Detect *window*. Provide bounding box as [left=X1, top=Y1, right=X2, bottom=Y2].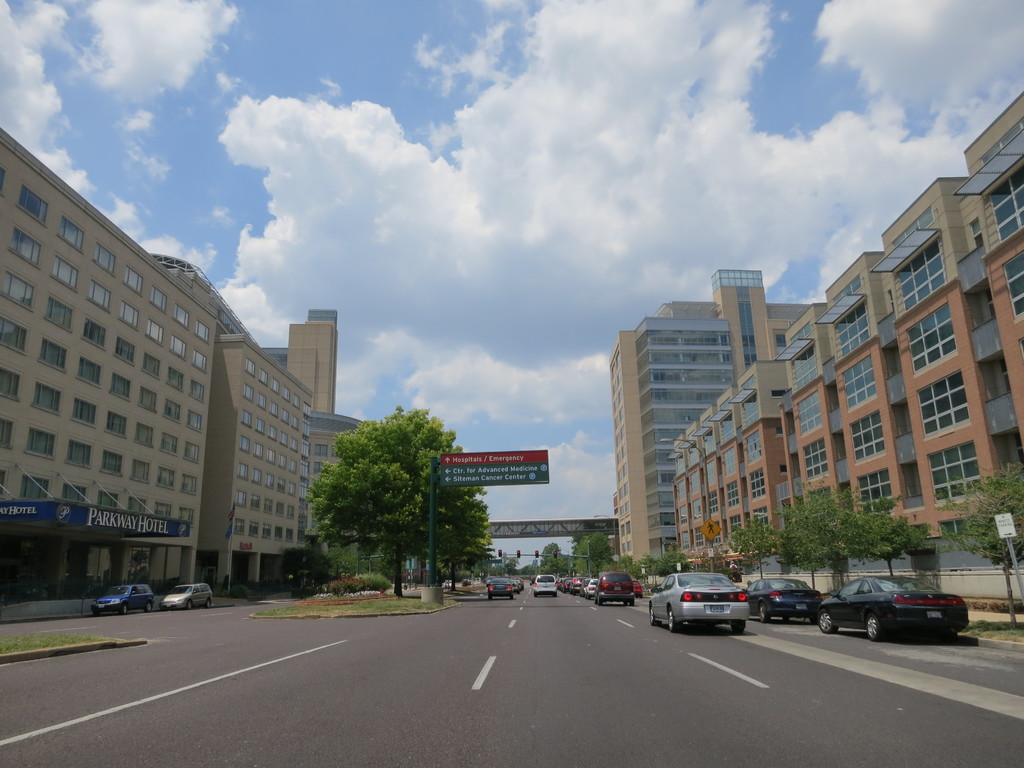
[left=262, top=499, right=268, bottom=511].
